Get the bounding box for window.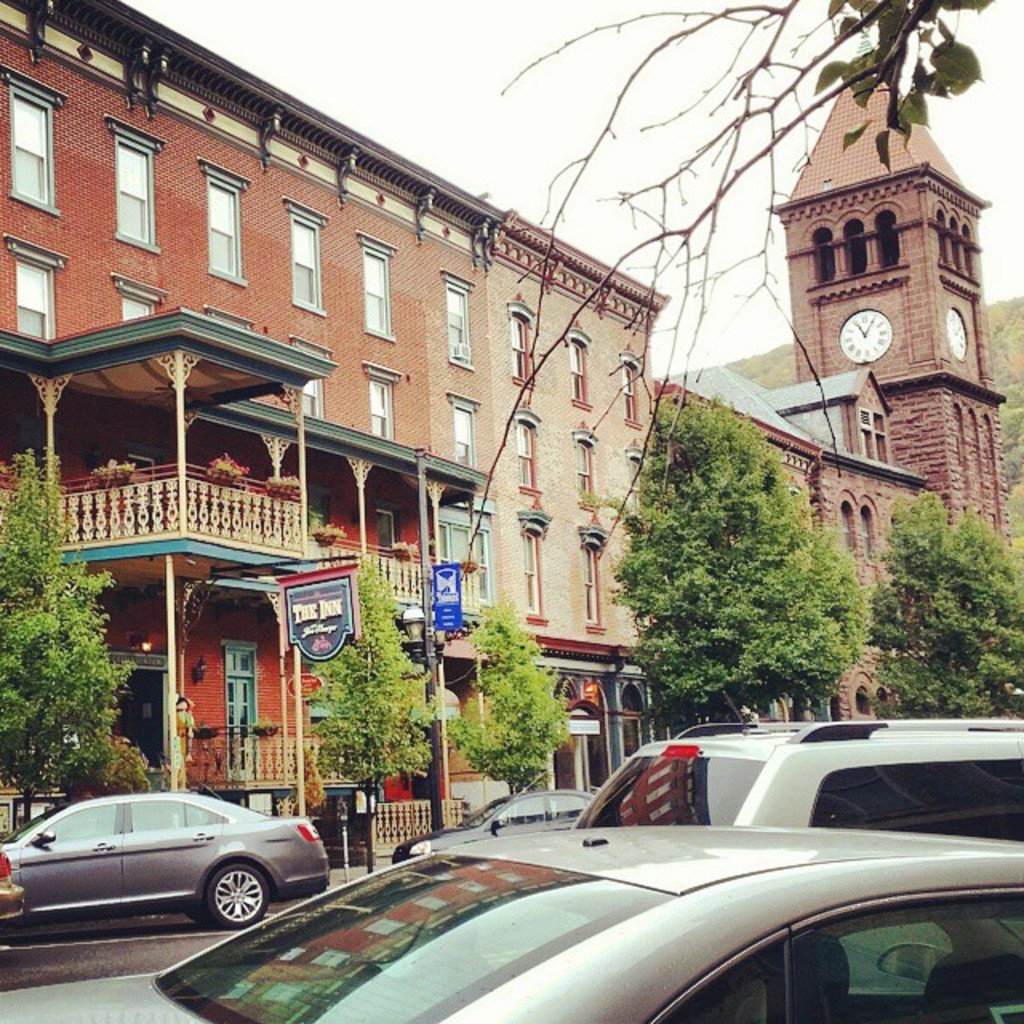
x1=838, y1=494, x2=877, y2=573.
